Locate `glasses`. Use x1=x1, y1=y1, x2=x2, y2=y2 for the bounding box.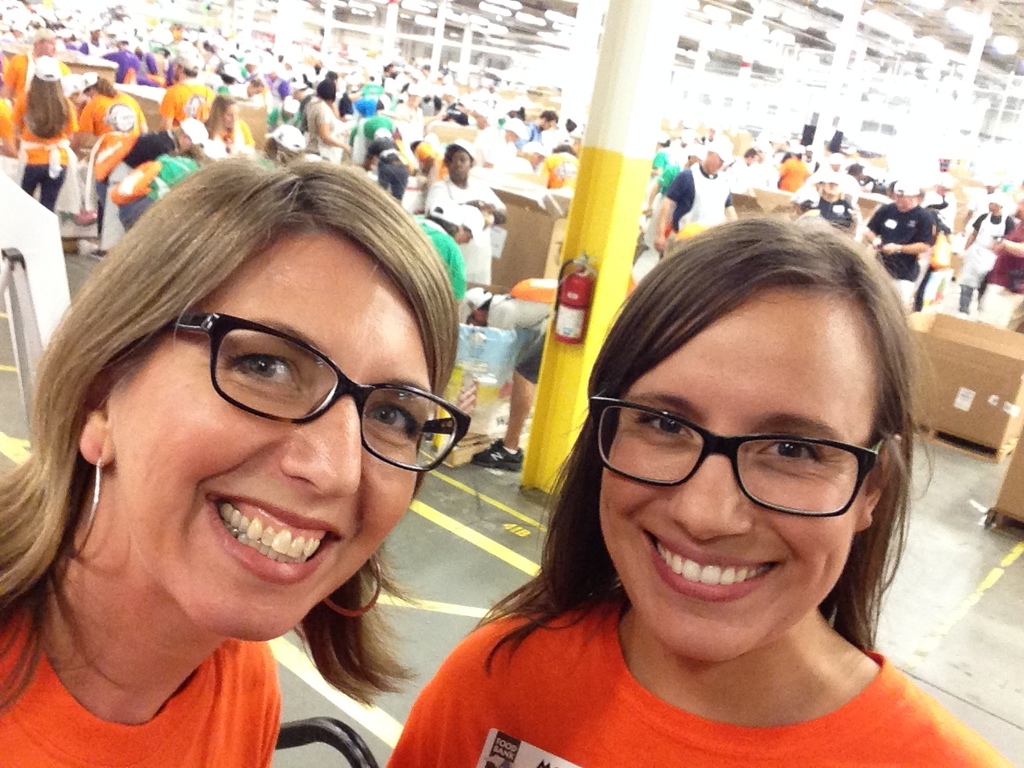
x1=587, y1=416, x2=906, y2=520.
